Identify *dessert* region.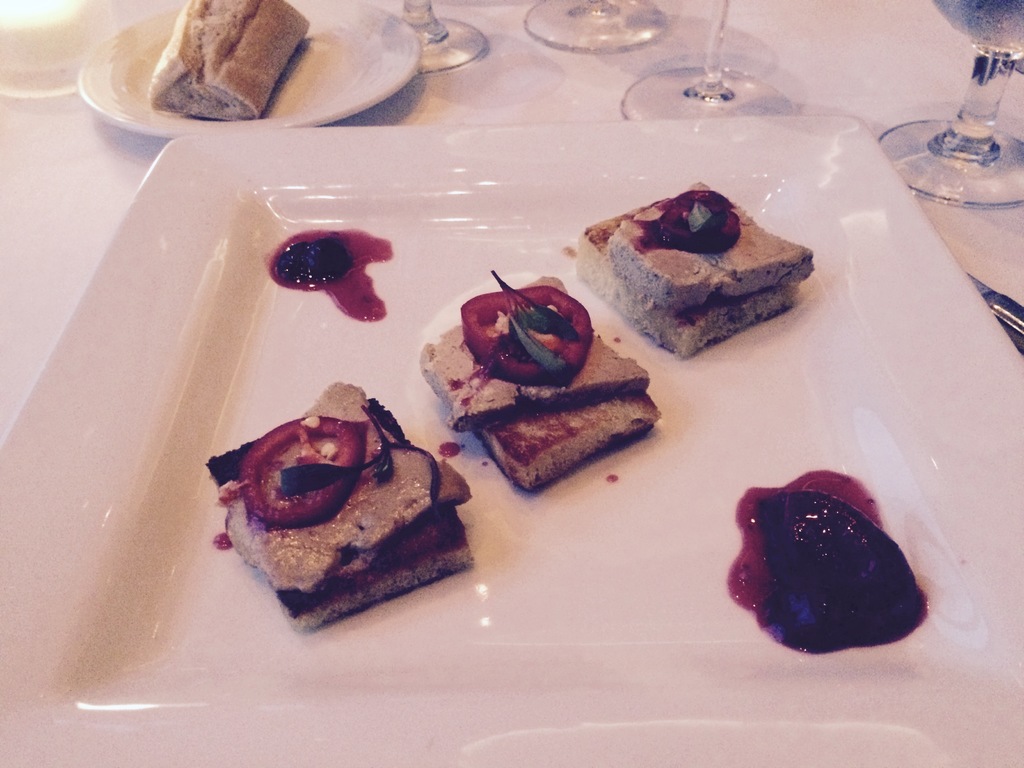
Region: bbox(208, 381, 476, 628).
